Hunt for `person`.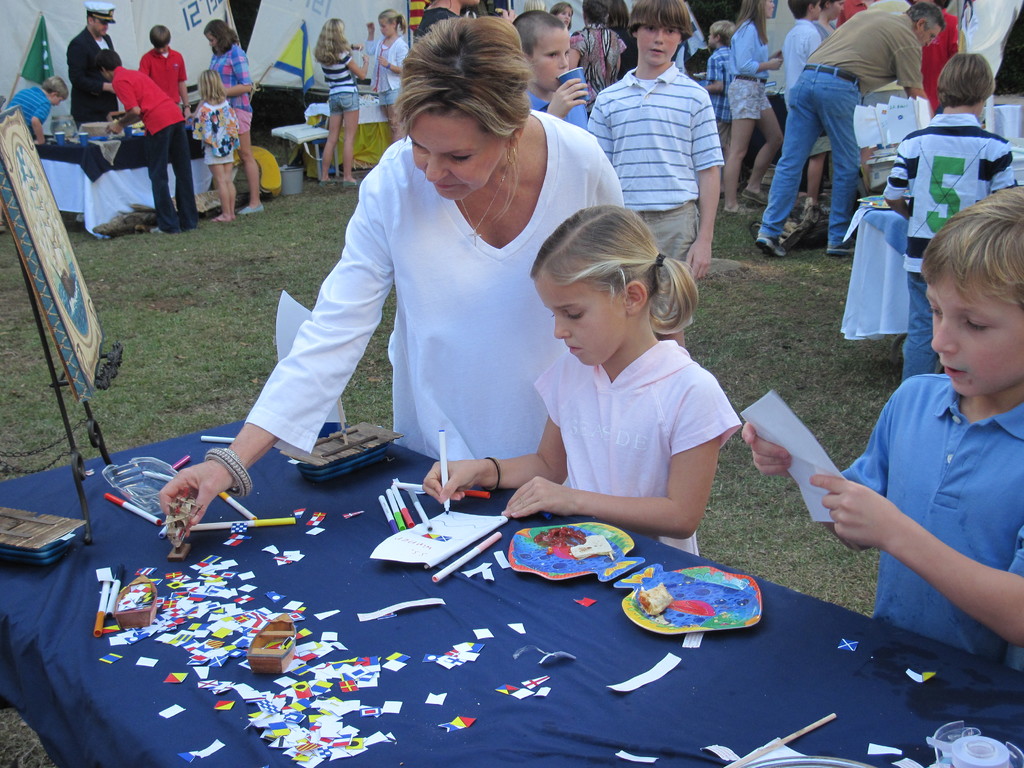
Hunted down at detection(156, 13, 623, 543).
